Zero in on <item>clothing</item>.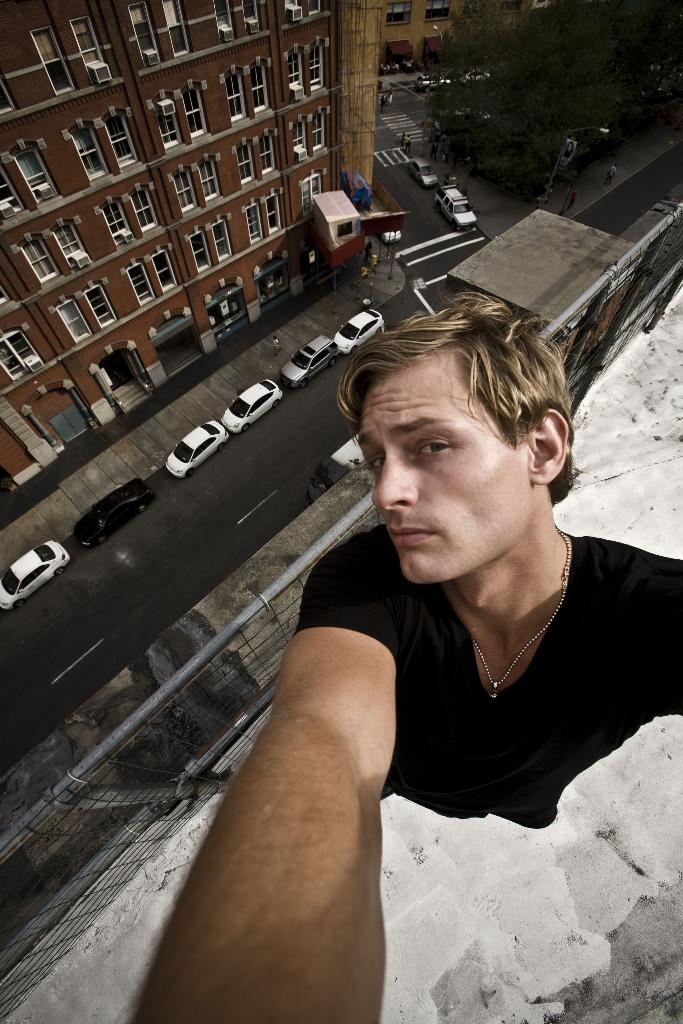
Zeroed in: l=294, t=524, r=682, b=832.
